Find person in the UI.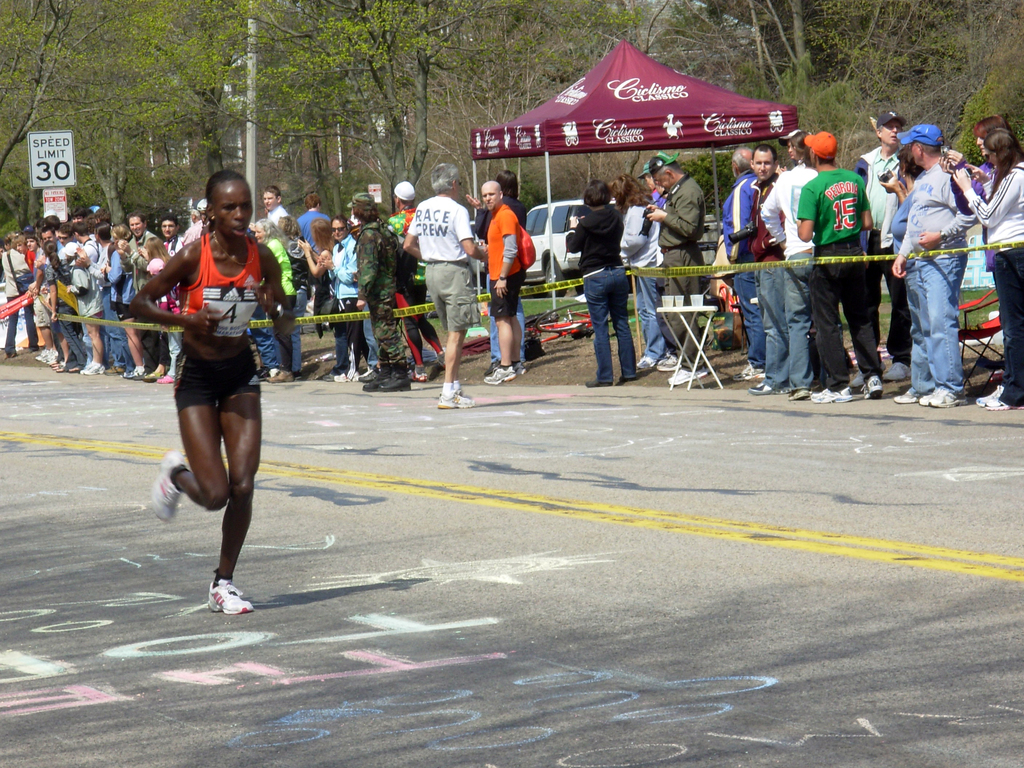
UI element at x1=566 y1=182 x2=622 y2=401.
